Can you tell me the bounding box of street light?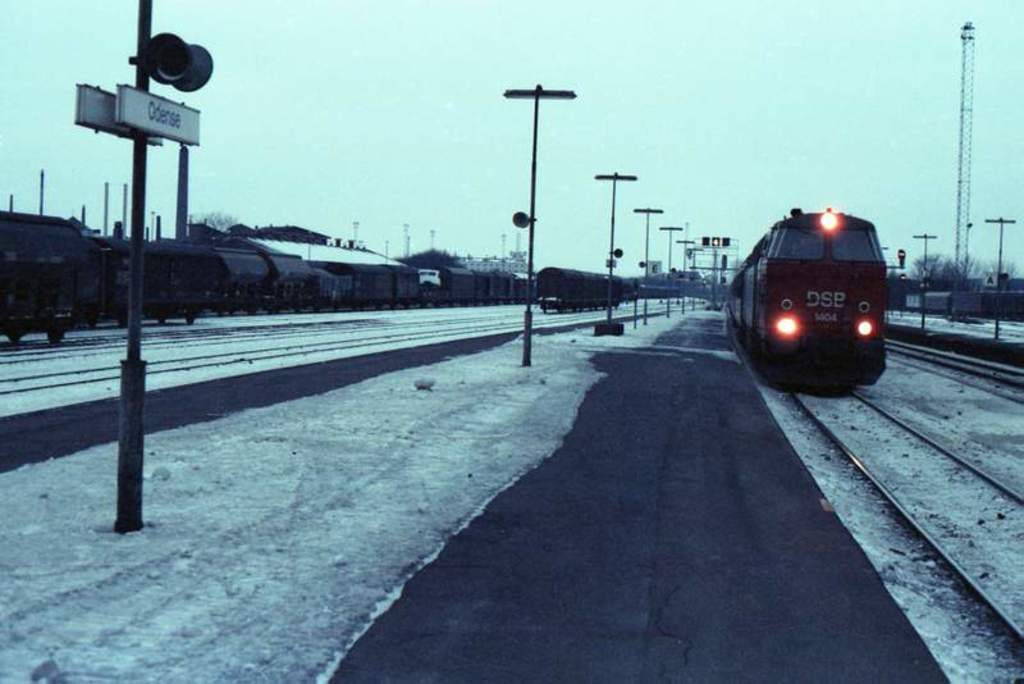
left=499, top=81, right=579, bottom=365.
